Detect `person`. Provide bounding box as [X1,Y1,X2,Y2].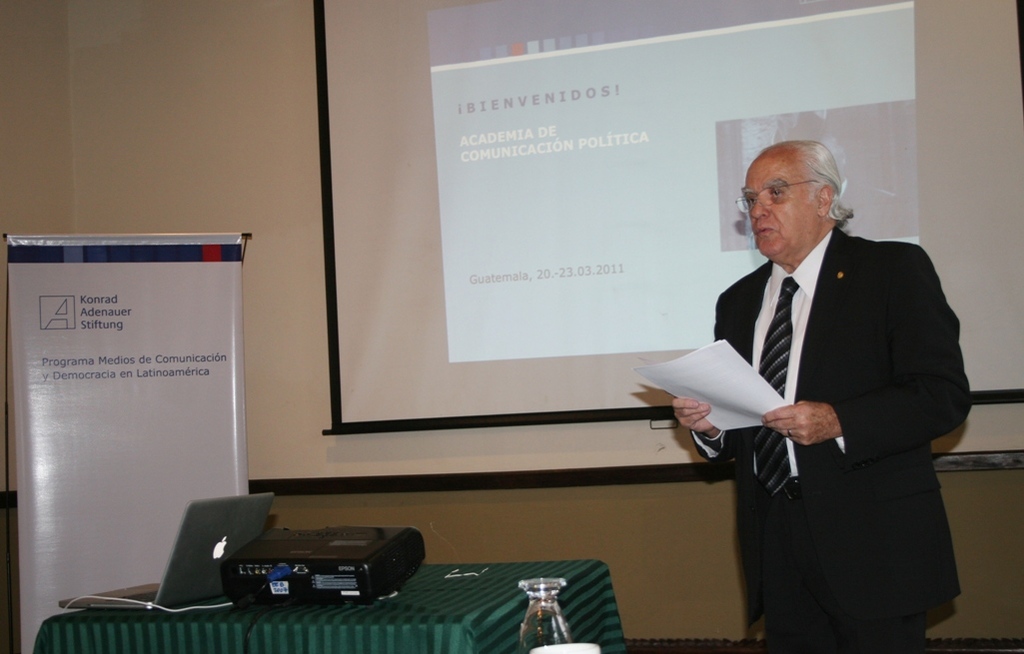
[683,110,958,653].
